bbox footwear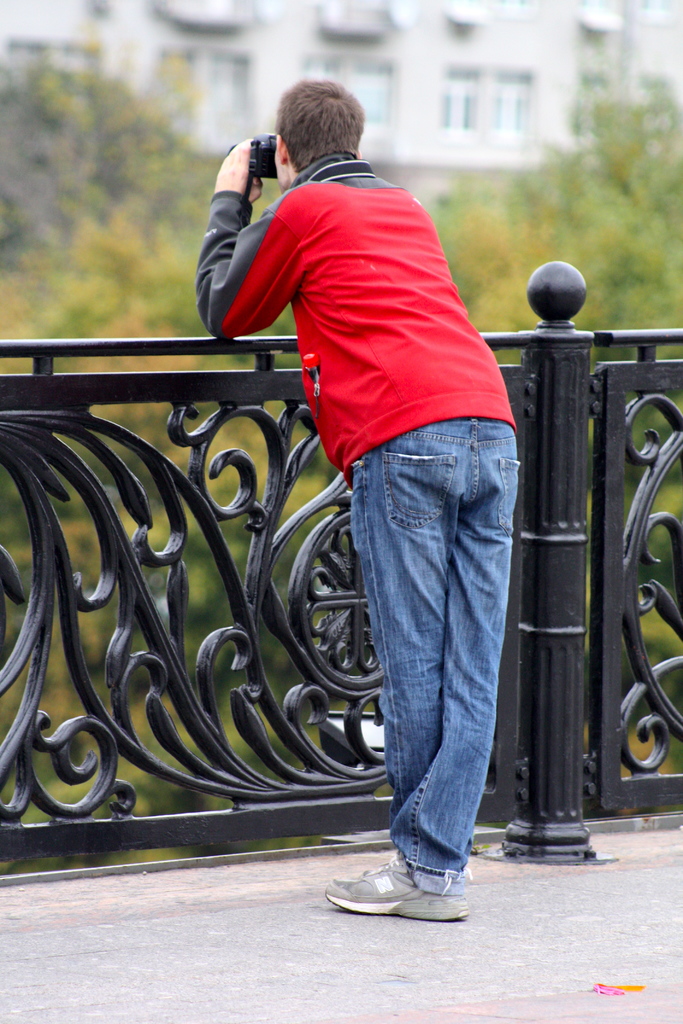
region(339, 860, 462, 924)
